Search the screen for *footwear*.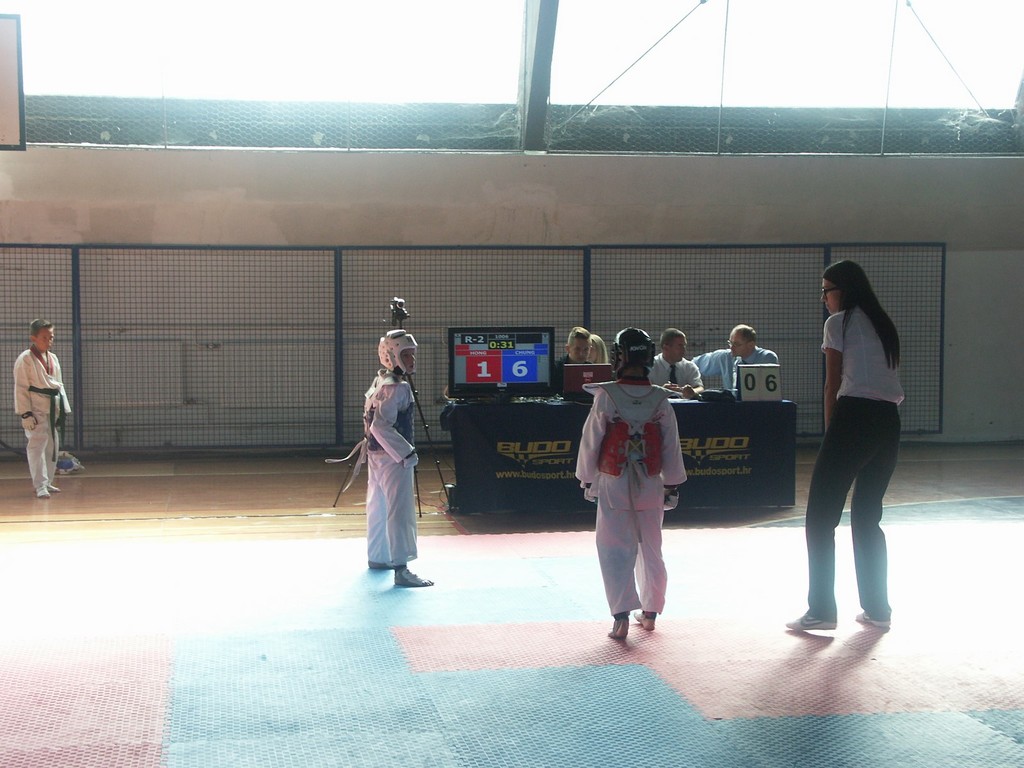
Found at 34:483:47:498.
